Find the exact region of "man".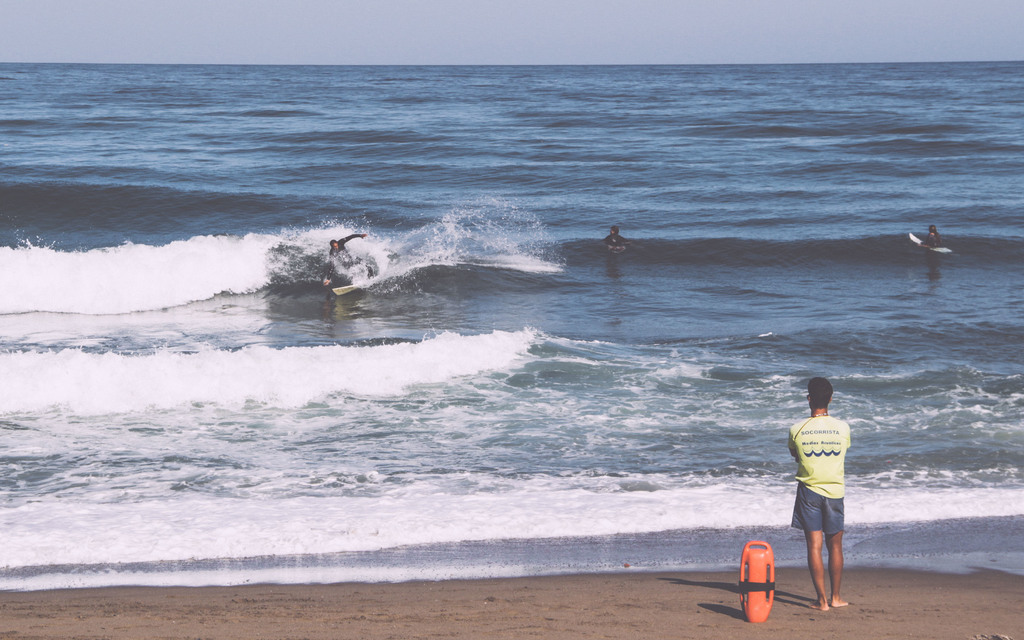
Exact region: 924:227:941:246.
